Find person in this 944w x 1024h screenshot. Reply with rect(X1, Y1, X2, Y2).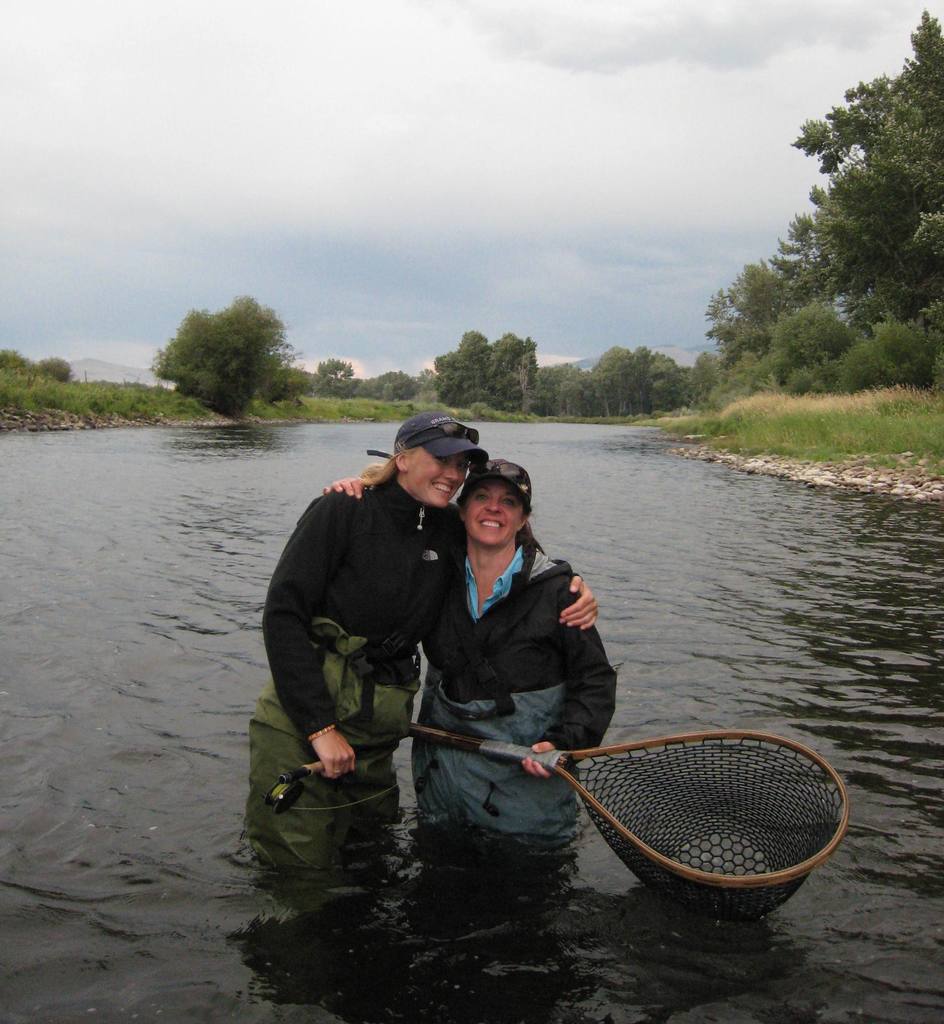
rect(330, 442, 635, 855).
